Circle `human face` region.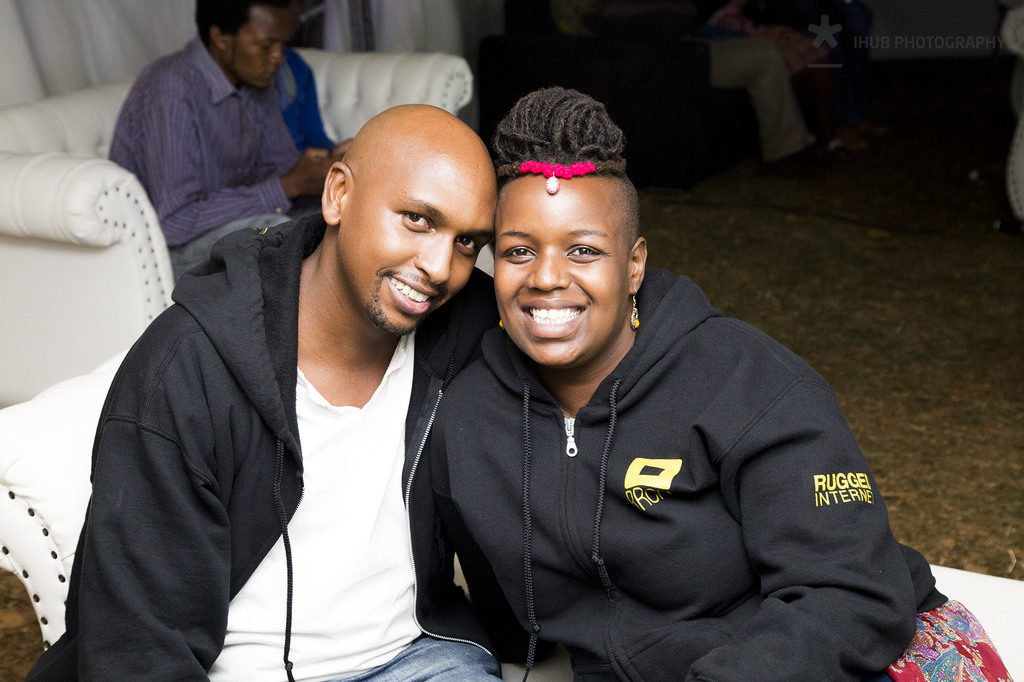
Region: crop(494, 178, 623, 363).
